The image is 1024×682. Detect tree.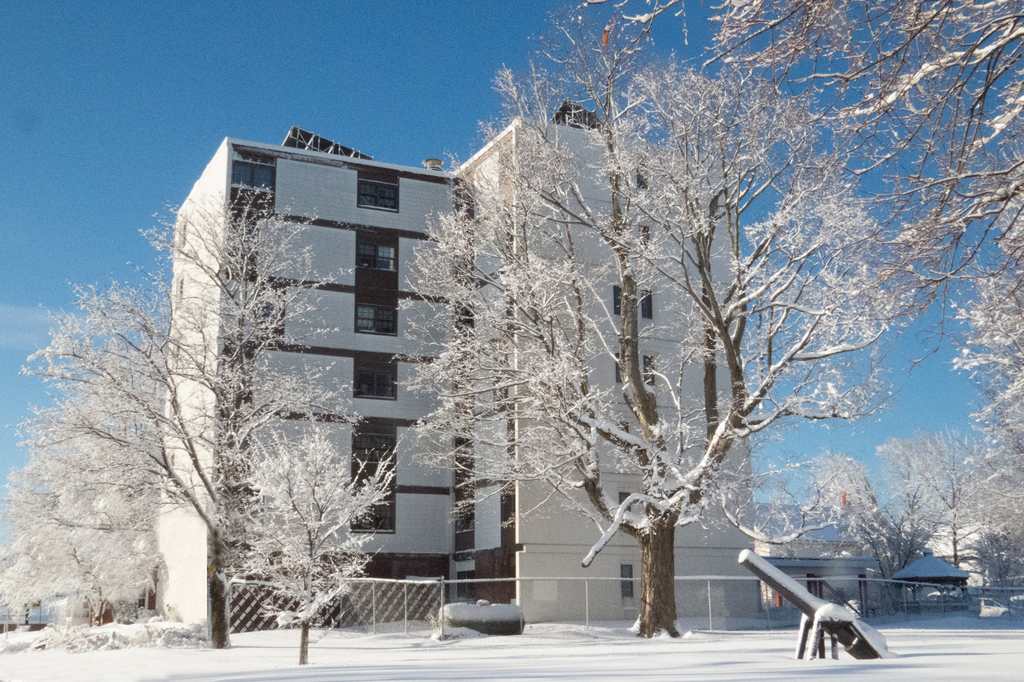
Detection: <region>401, 0, 950, 634</region>.
